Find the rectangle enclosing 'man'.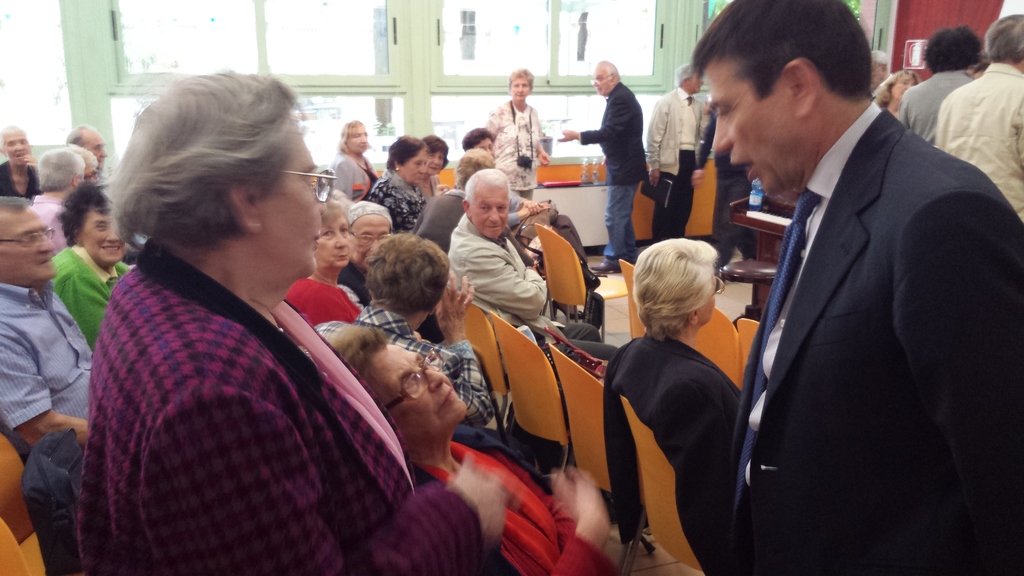
x1=900 y1=25 x2=982 y2=148.
